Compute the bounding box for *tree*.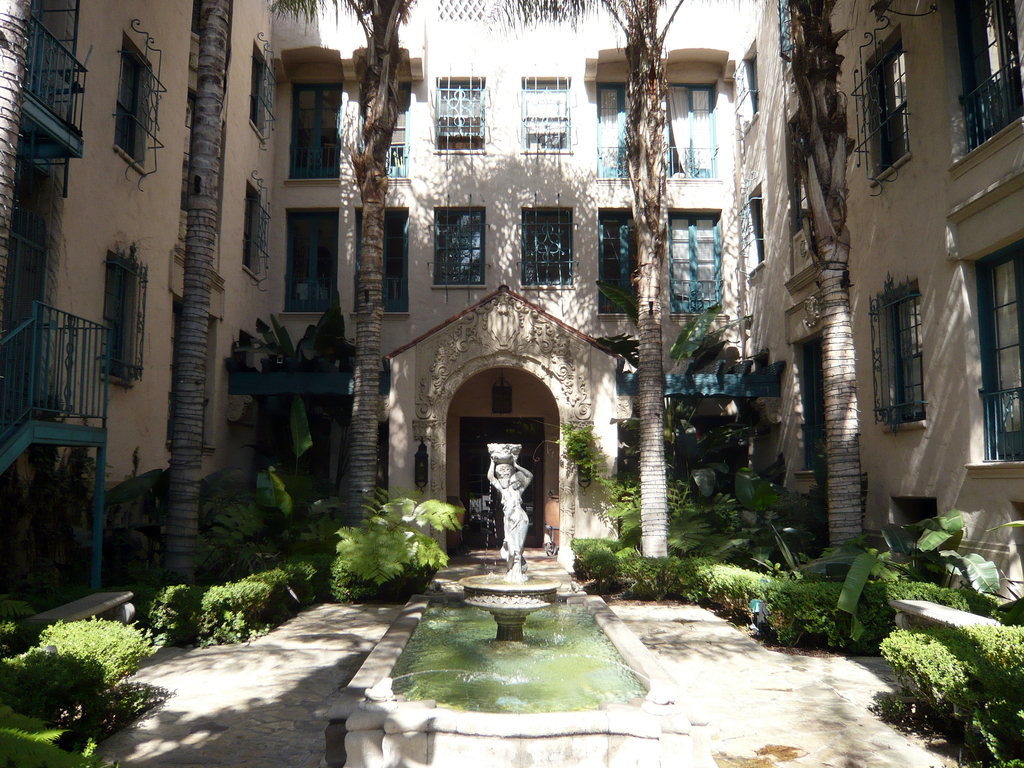
716:1:890:549.
